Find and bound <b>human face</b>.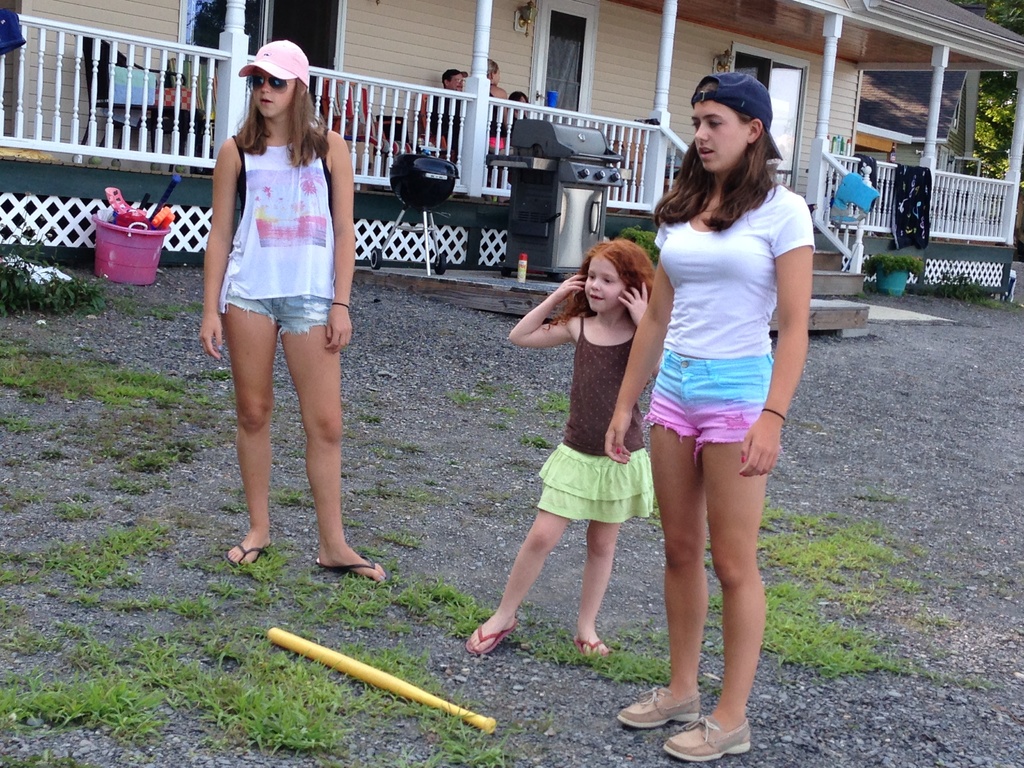
Bound: box=[448, 75, 464, 92].
